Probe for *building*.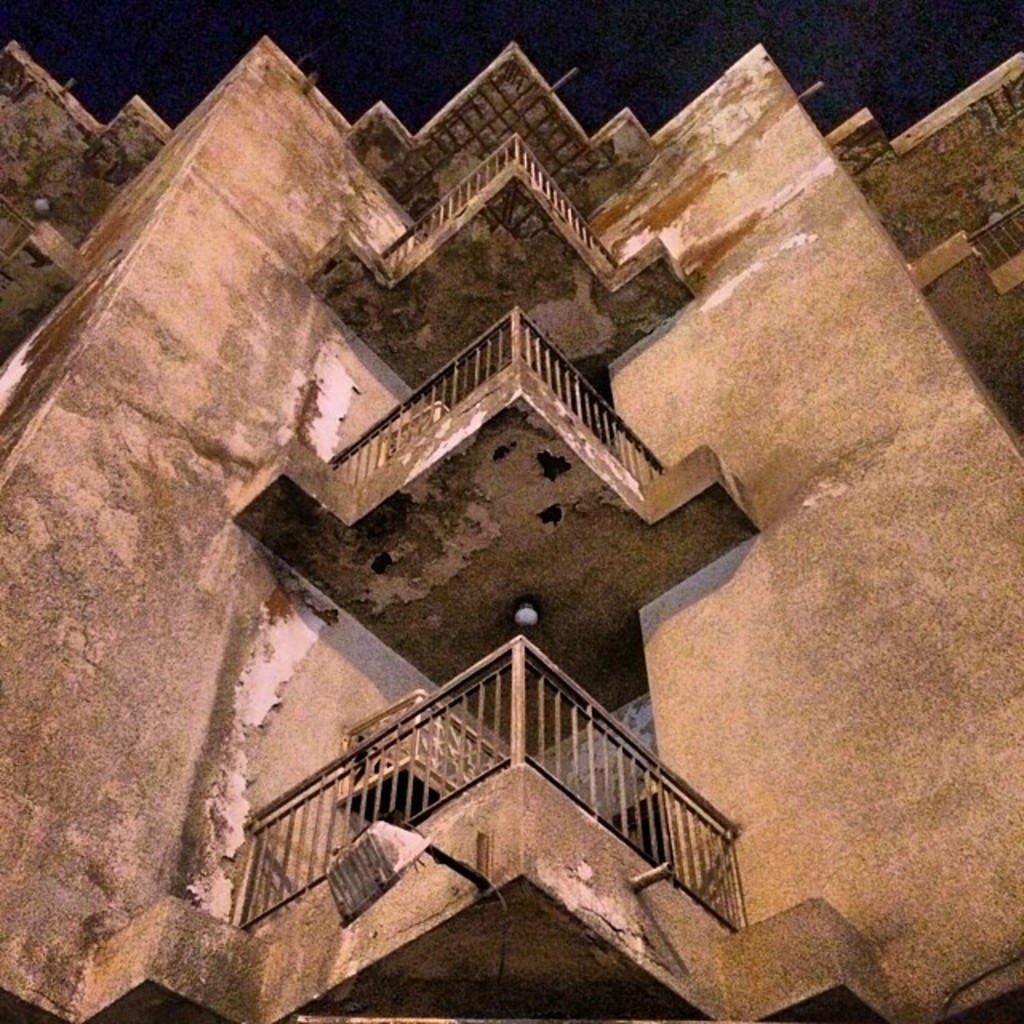
Probe result: BBox(0, 37, 1022, 1022).
